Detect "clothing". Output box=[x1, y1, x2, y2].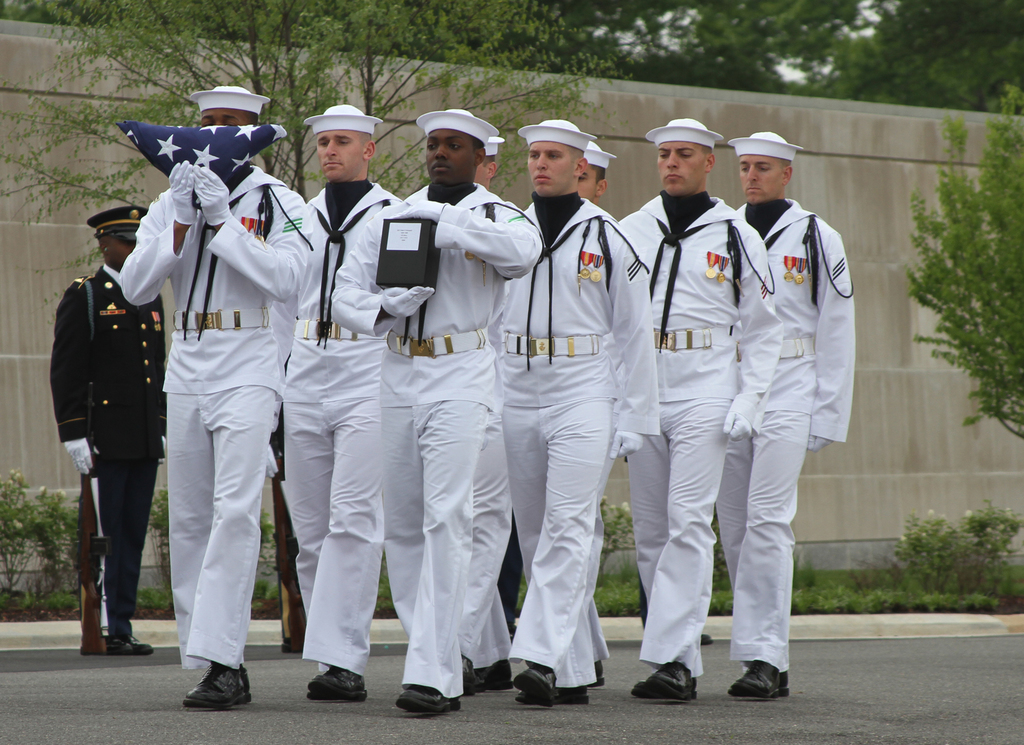
box=[280, 176, 420, 659].
